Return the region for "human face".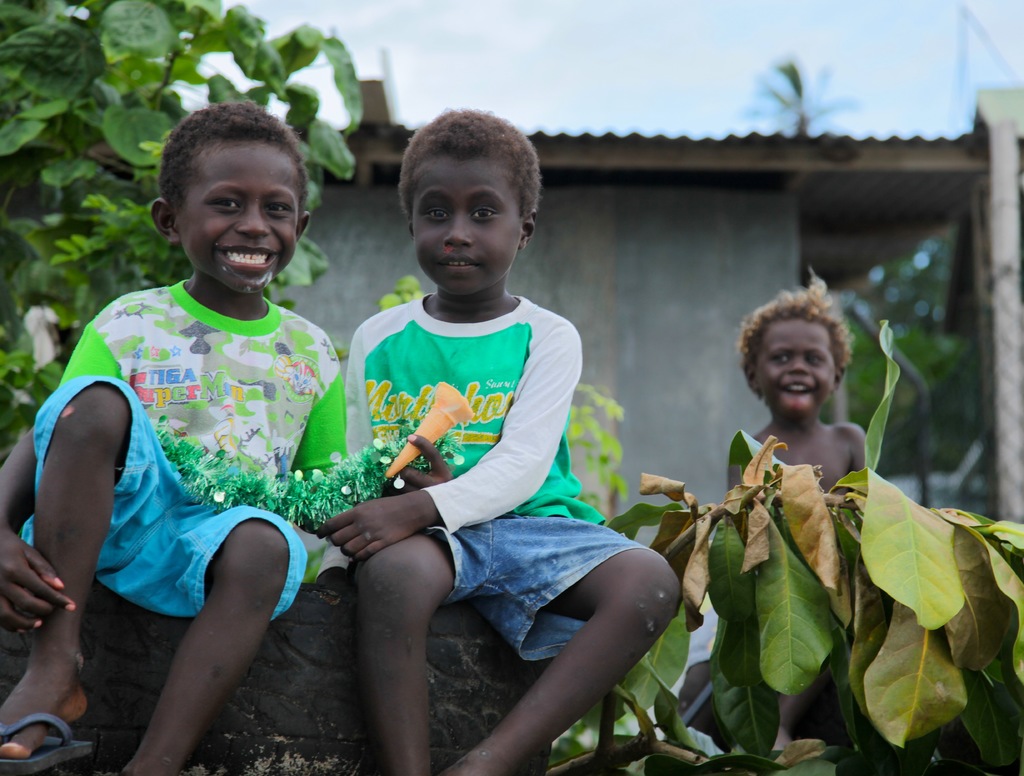
(407,158,524,294).
